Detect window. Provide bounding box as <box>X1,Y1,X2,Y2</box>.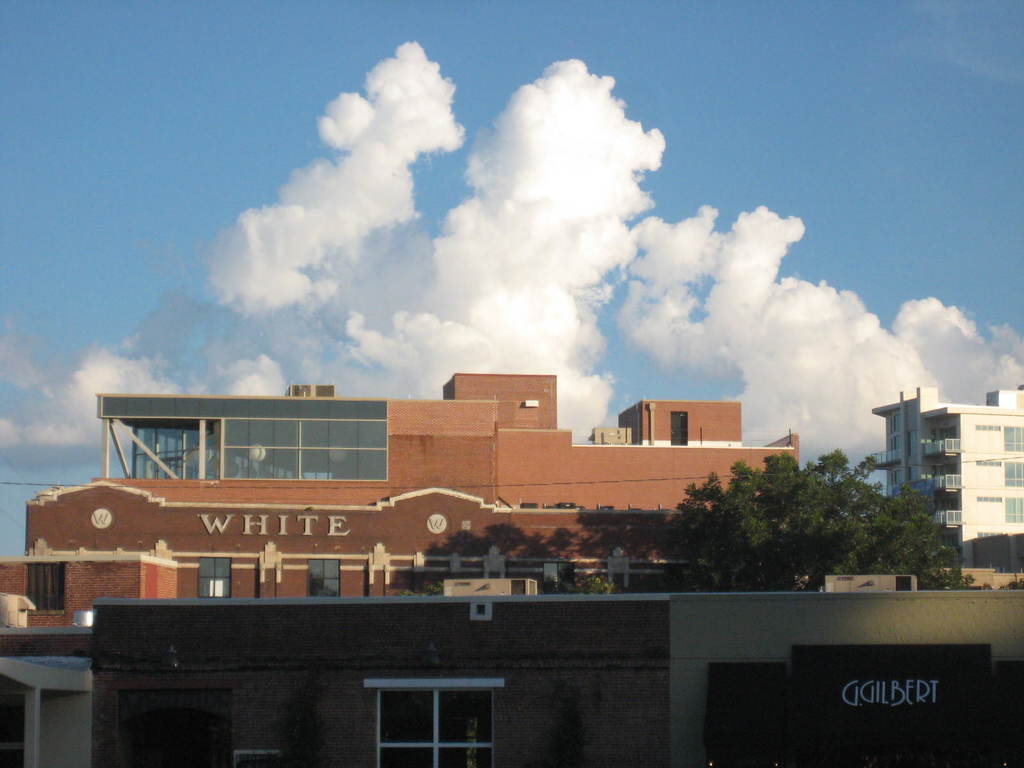
<box>903,408,916,423</box>.
